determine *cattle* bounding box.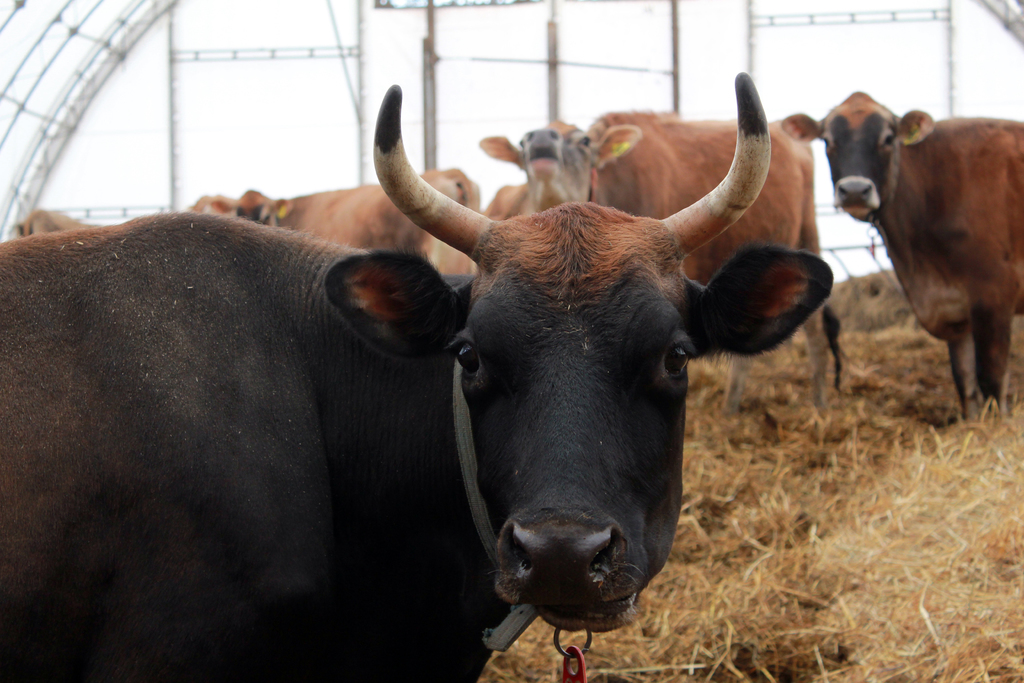
Determined: left=1, top=68, right=833, bottom=682.
